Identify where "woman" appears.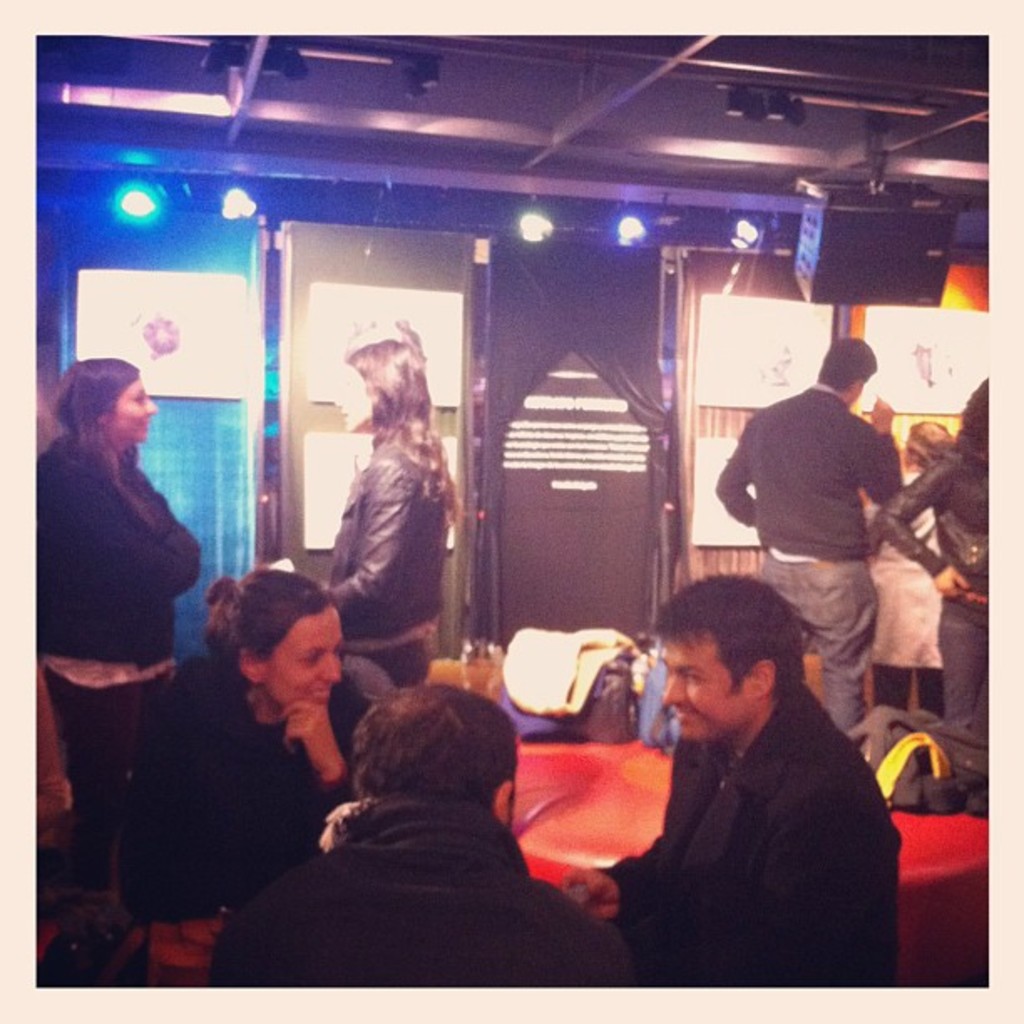
Appears at x1=32, y1=326, x2=209, y2=885.
